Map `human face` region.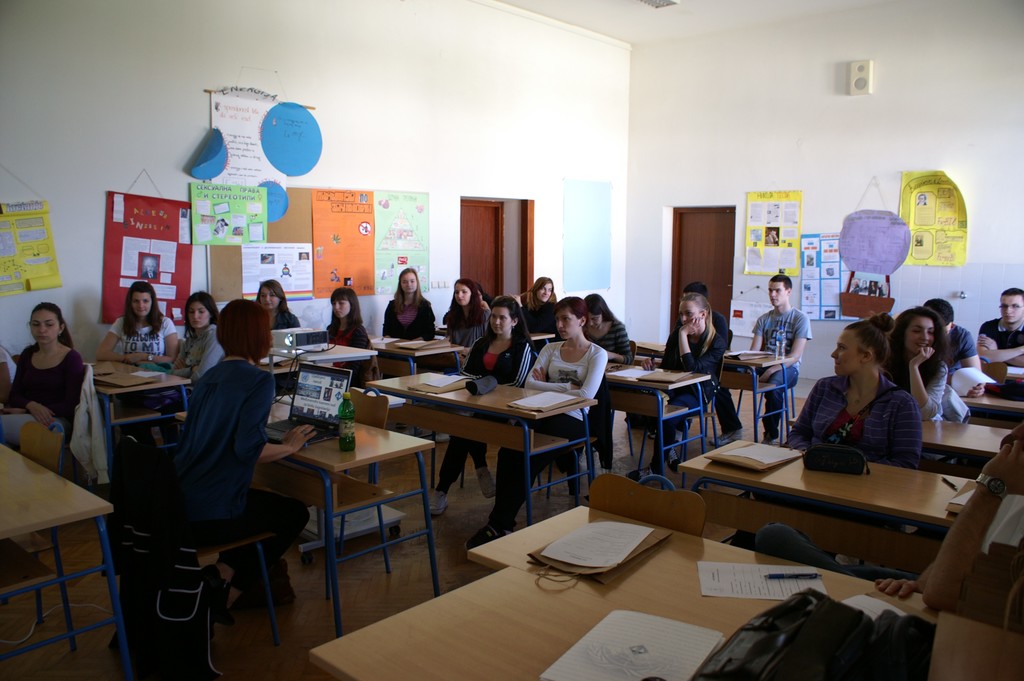
Mapped to bbox(769, 283, 786, 304).
